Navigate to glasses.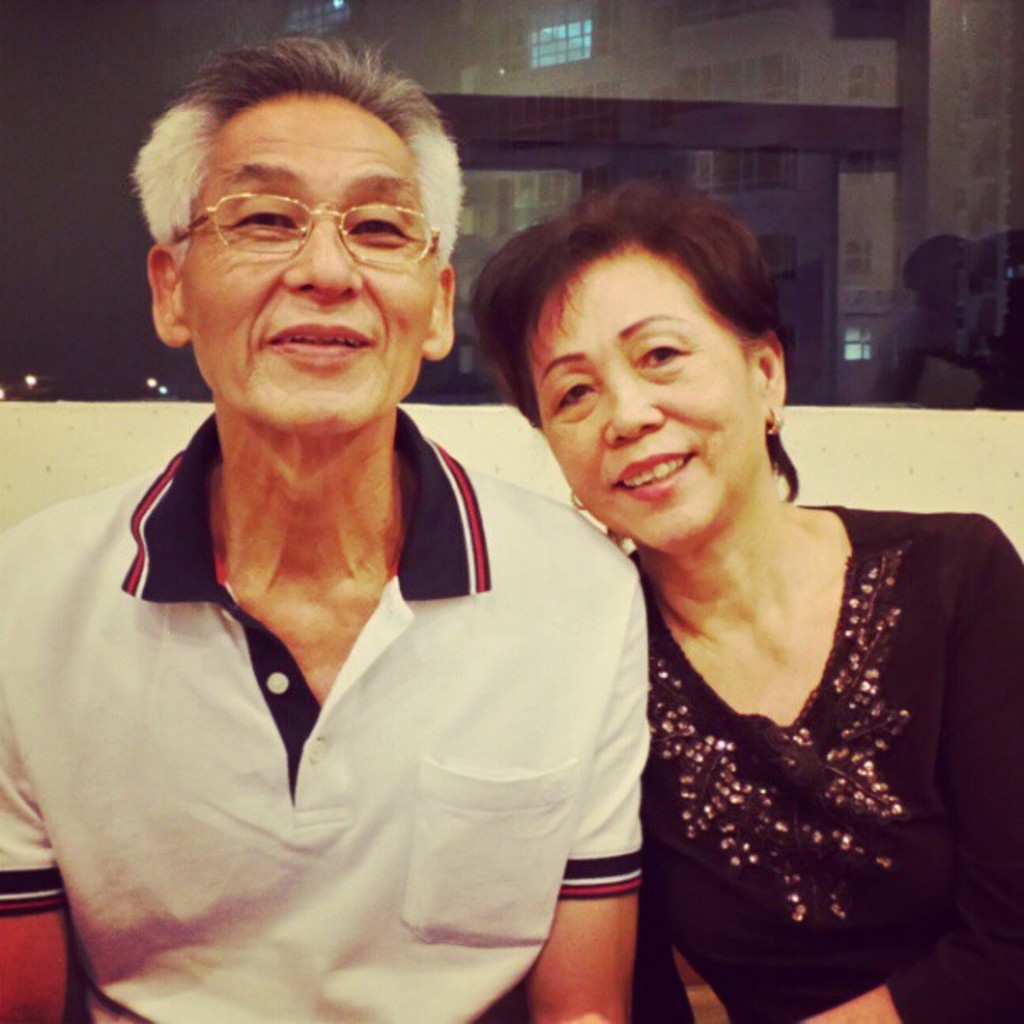
Navigation target: 172:187:438:268.
